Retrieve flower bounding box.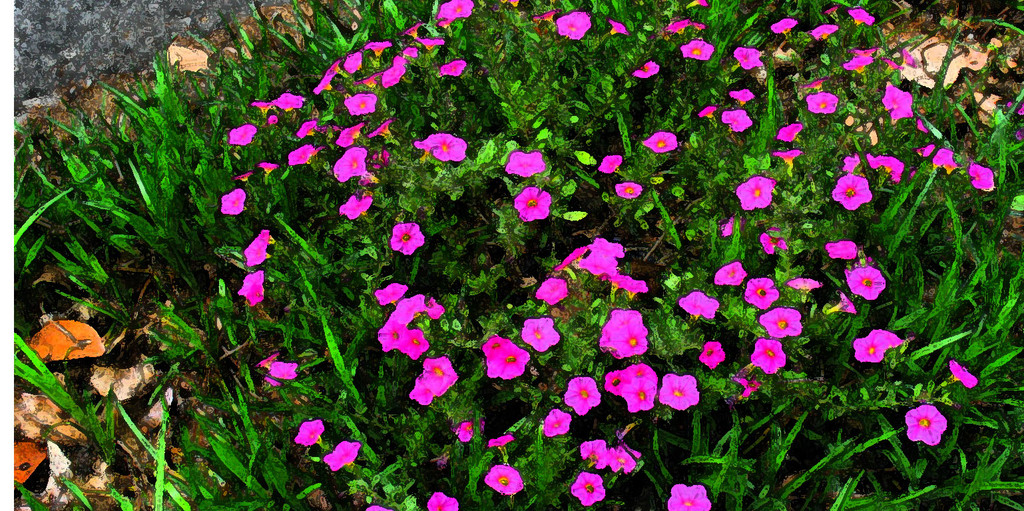
Bounding box: bbox=[644, 132, 680, 156].
